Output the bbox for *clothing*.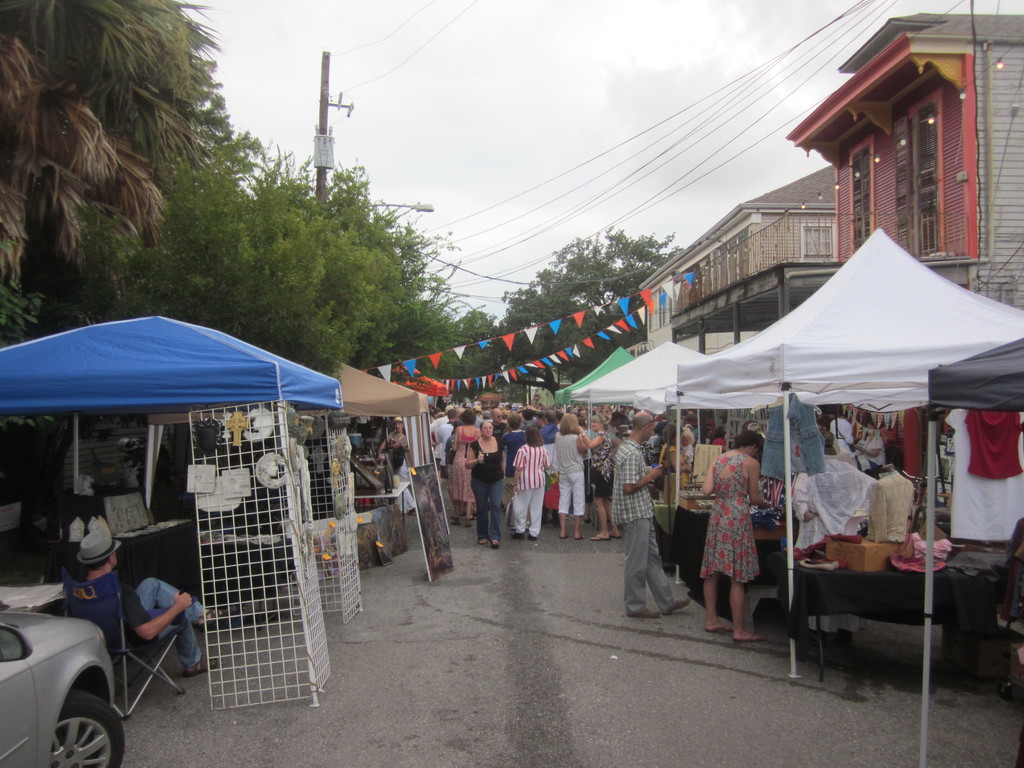
region(463, 440, 507, 540).
